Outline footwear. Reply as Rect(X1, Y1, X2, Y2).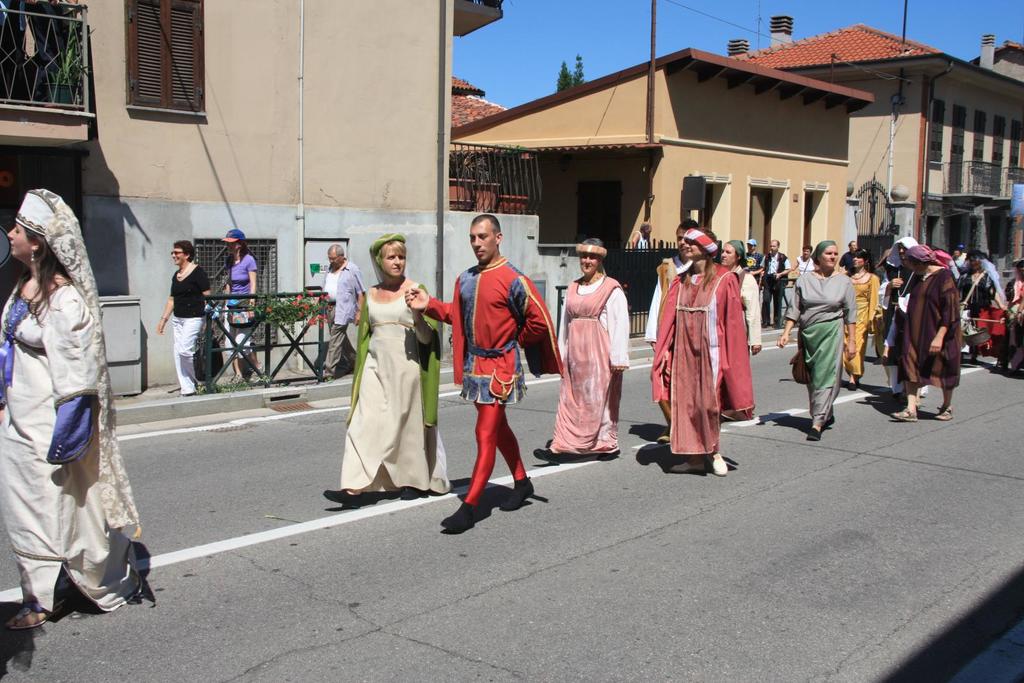
Rect(320, 486, 365, 515).
